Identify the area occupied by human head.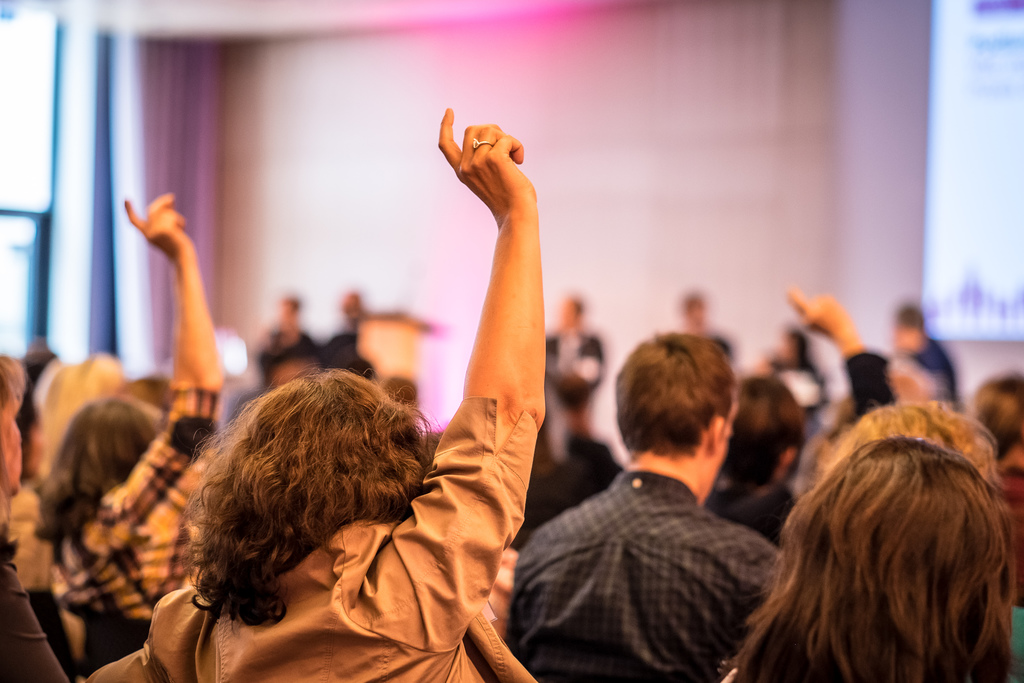
Area: BBox(719, 433, 1022, 682).
